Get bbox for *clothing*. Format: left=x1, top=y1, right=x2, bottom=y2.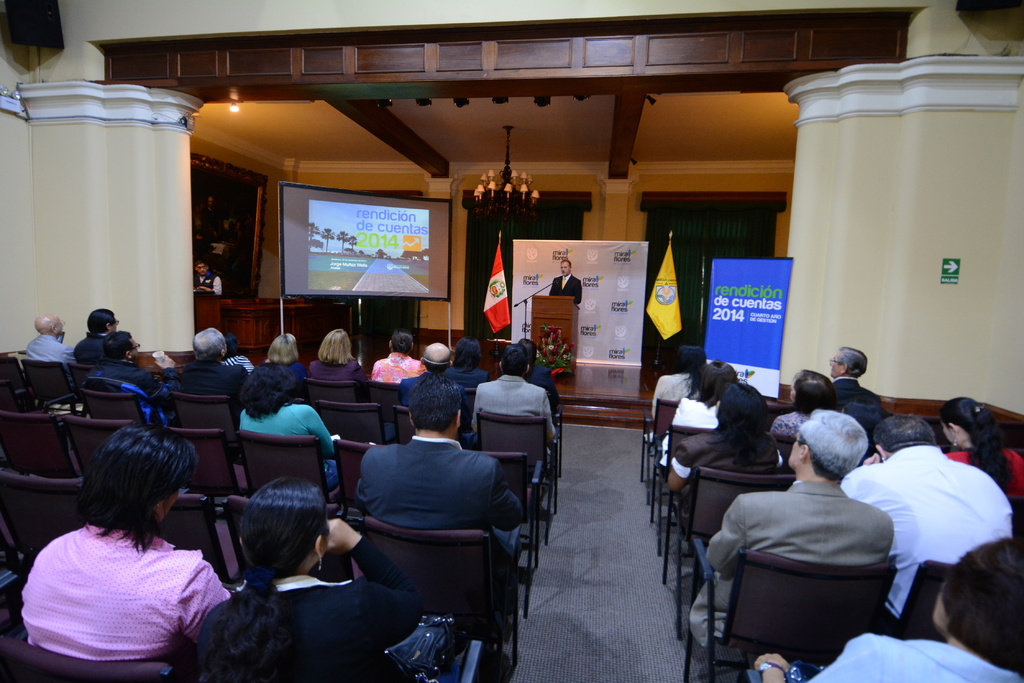
left=194, top=269, right=223, bottom=294.
